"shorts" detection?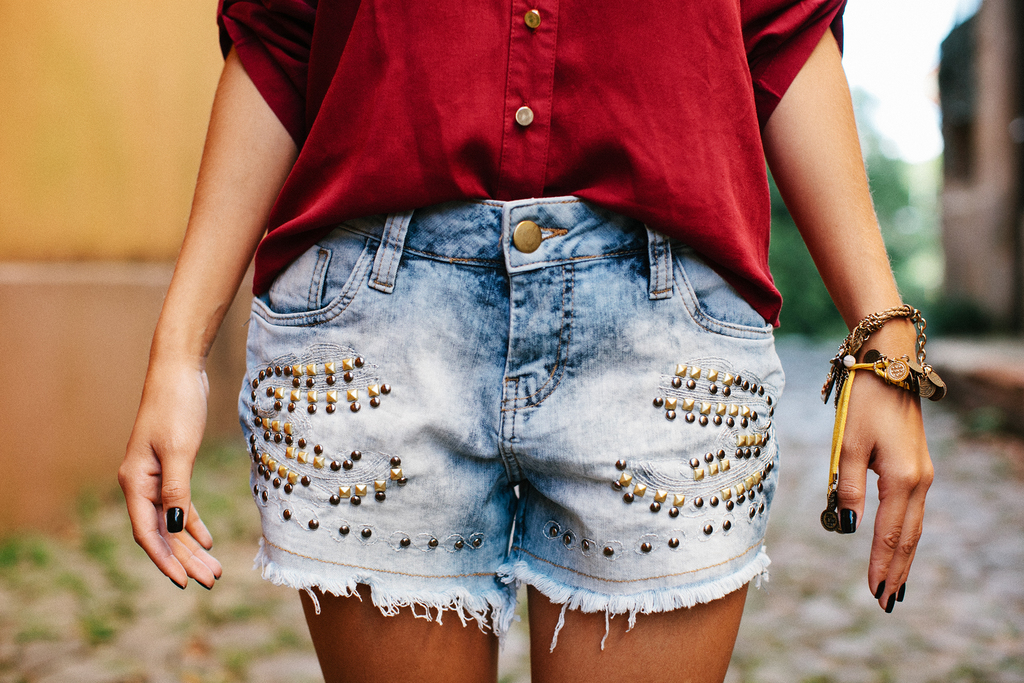
x1=236, y1=197, x2=784, y2=653
